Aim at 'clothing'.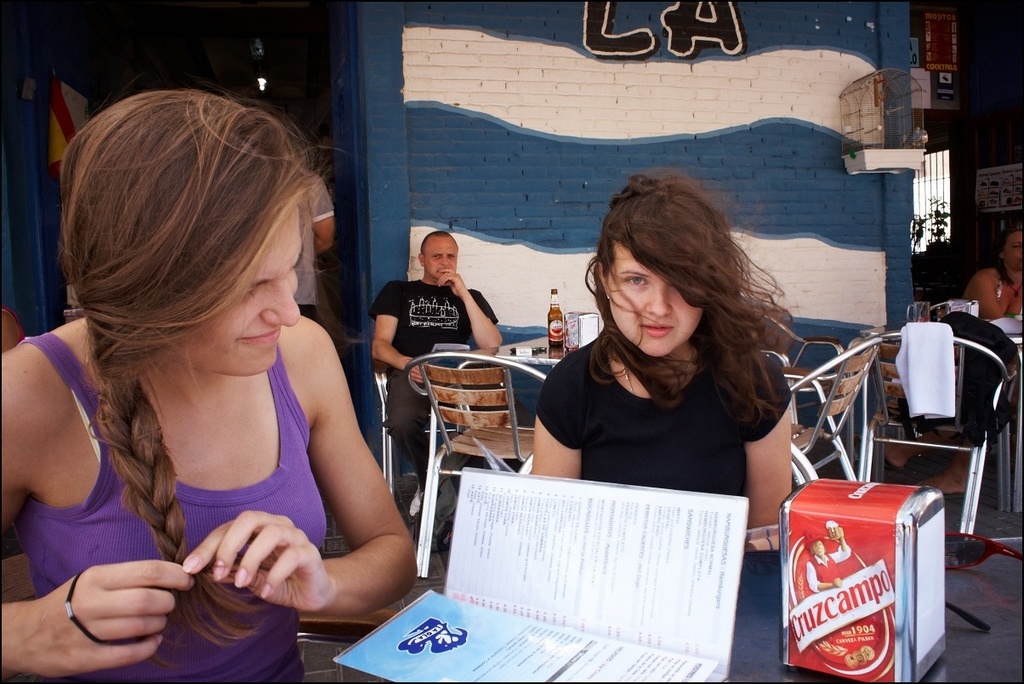
Aimed at select_region(538, 331, 793, 493).
